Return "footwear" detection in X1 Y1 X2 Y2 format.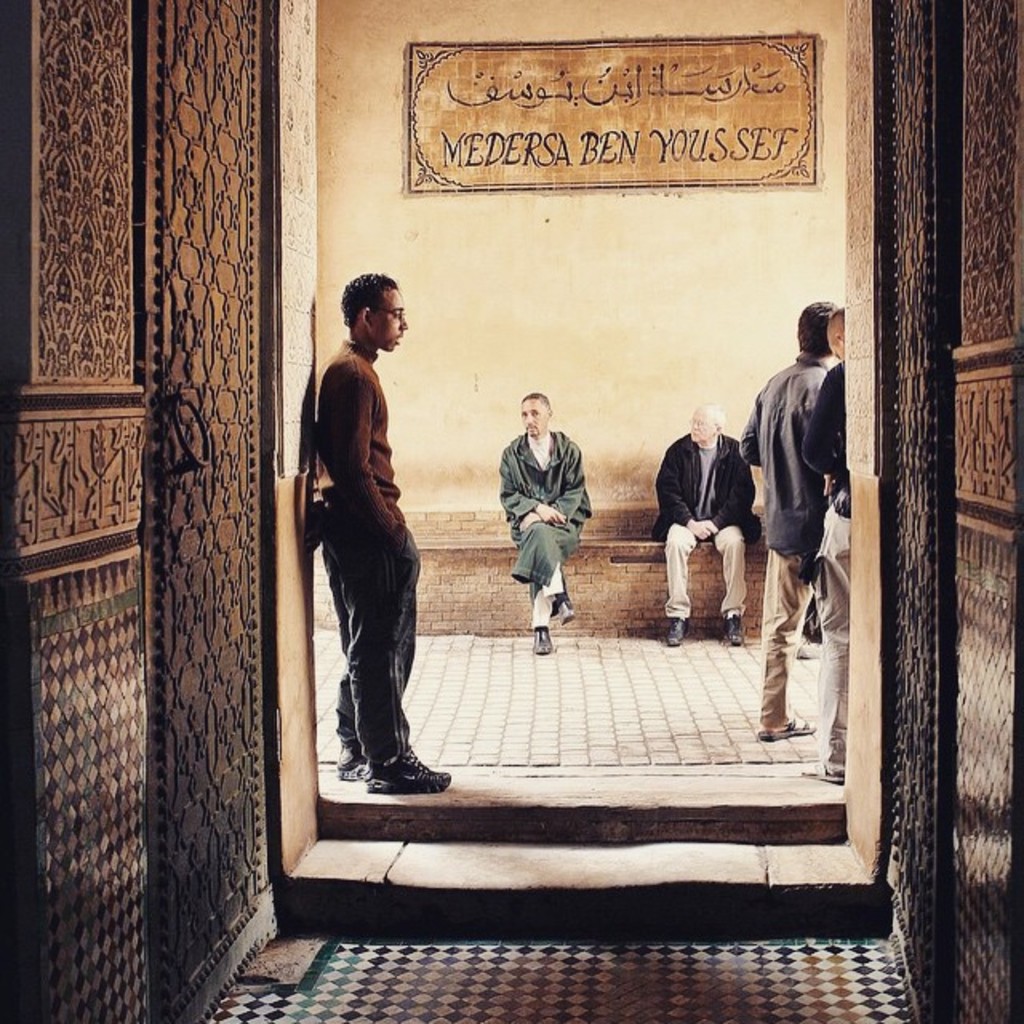
528 622 552 651.
